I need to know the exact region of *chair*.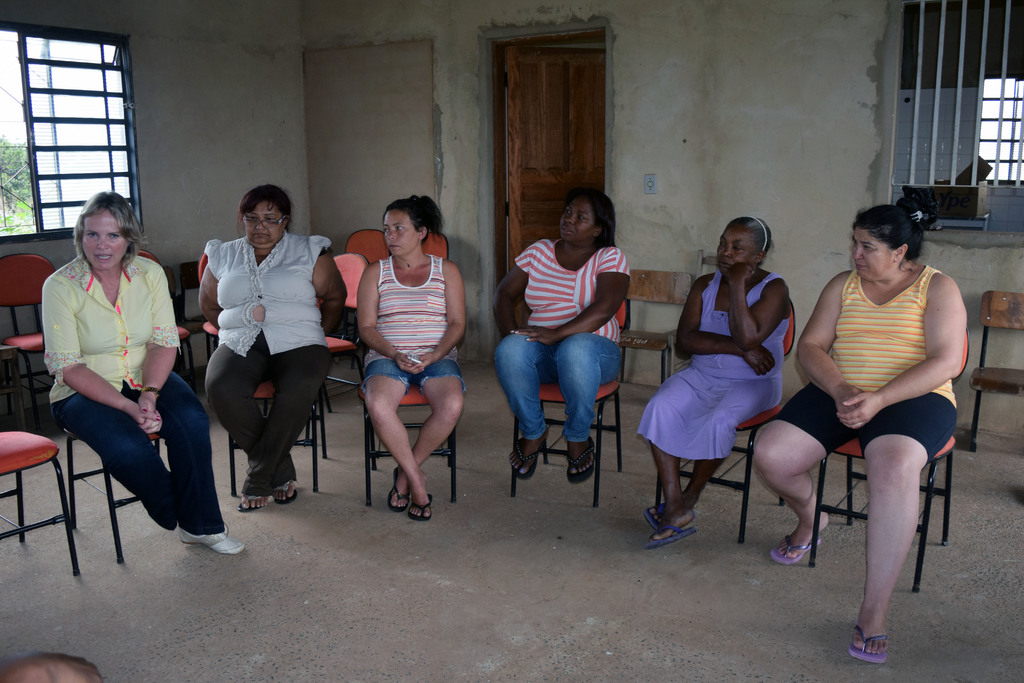
Region: bbox=(0, 253, 52, 436).
